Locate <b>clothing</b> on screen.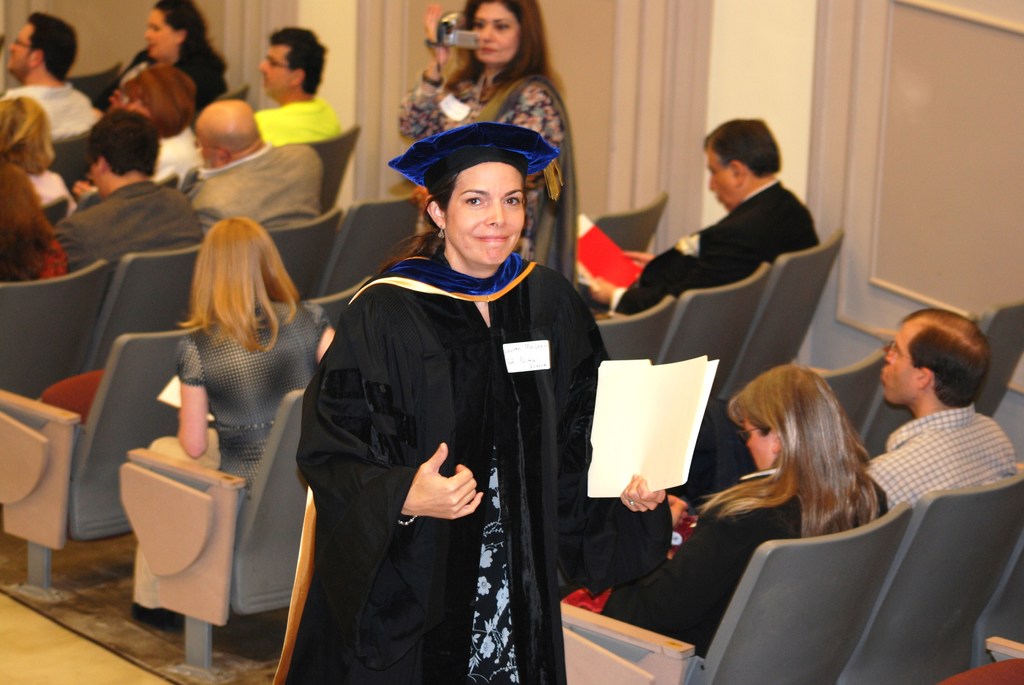
On screen at pyautogui.locateOnScreen(394, 40, 591, 243).
